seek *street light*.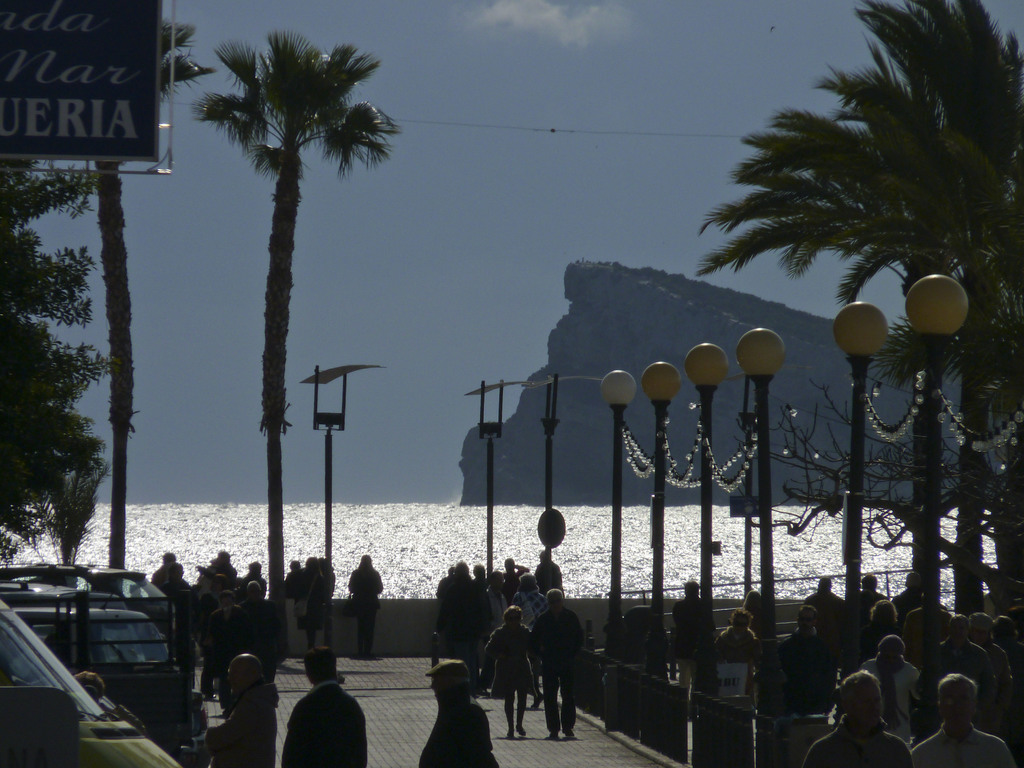
<bbox>639, 355, 683, 638</bbox>.
